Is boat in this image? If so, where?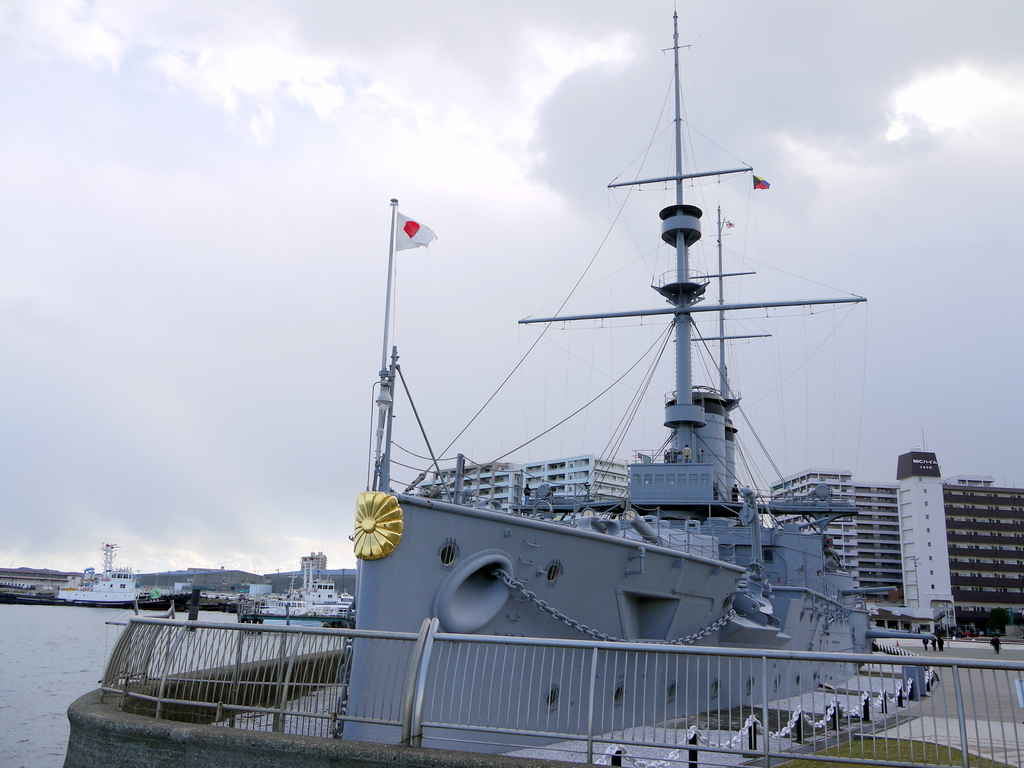
Yes, at 300/45/976/739.
